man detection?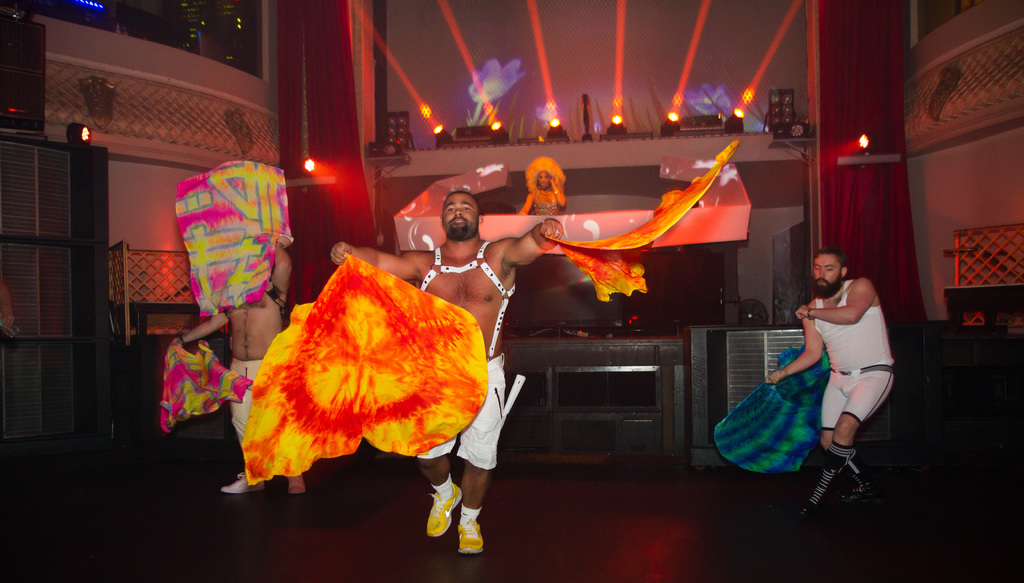
(778, 236, 909, 497)
